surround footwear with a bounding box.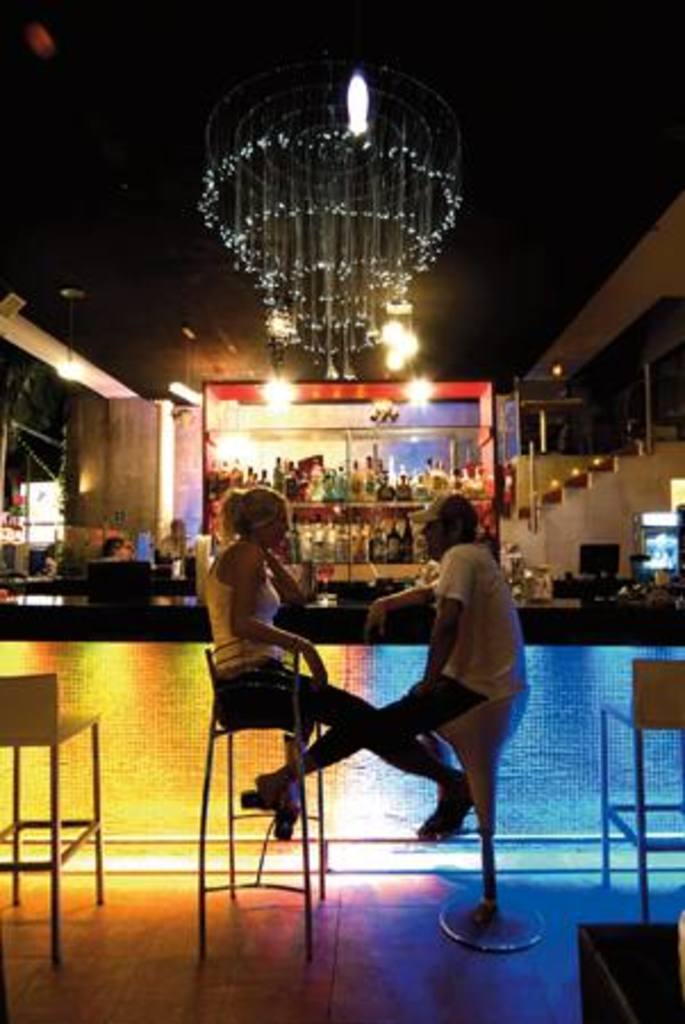
BBox(439, 778, 476, 835).
